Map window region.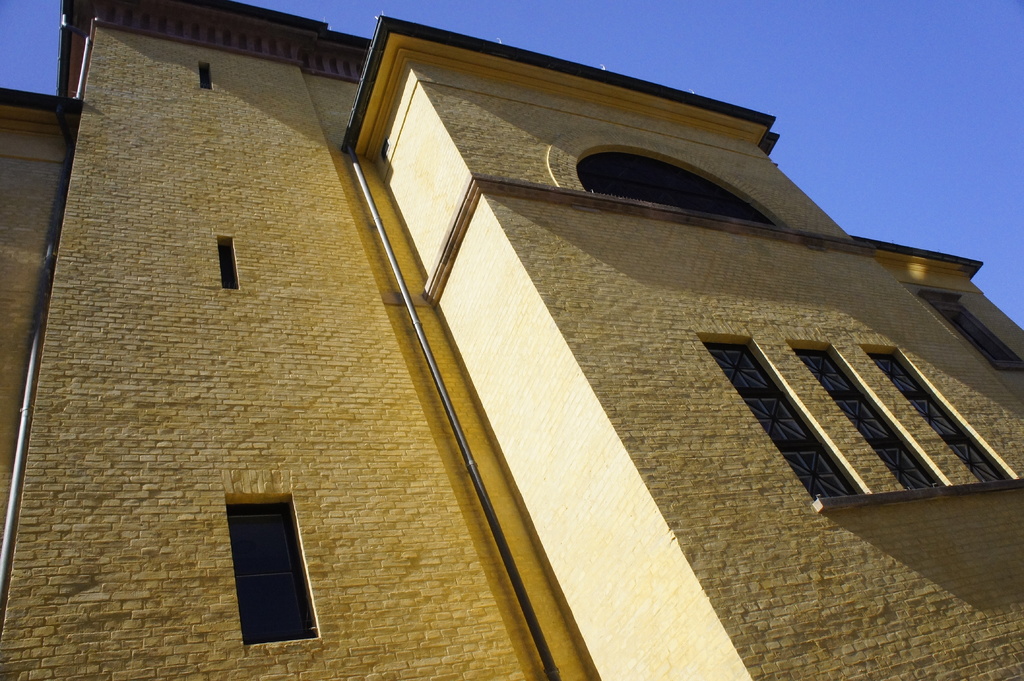
Mapped to {"left": 219, "top": 490, "right": 321, "bottom": 641}.
